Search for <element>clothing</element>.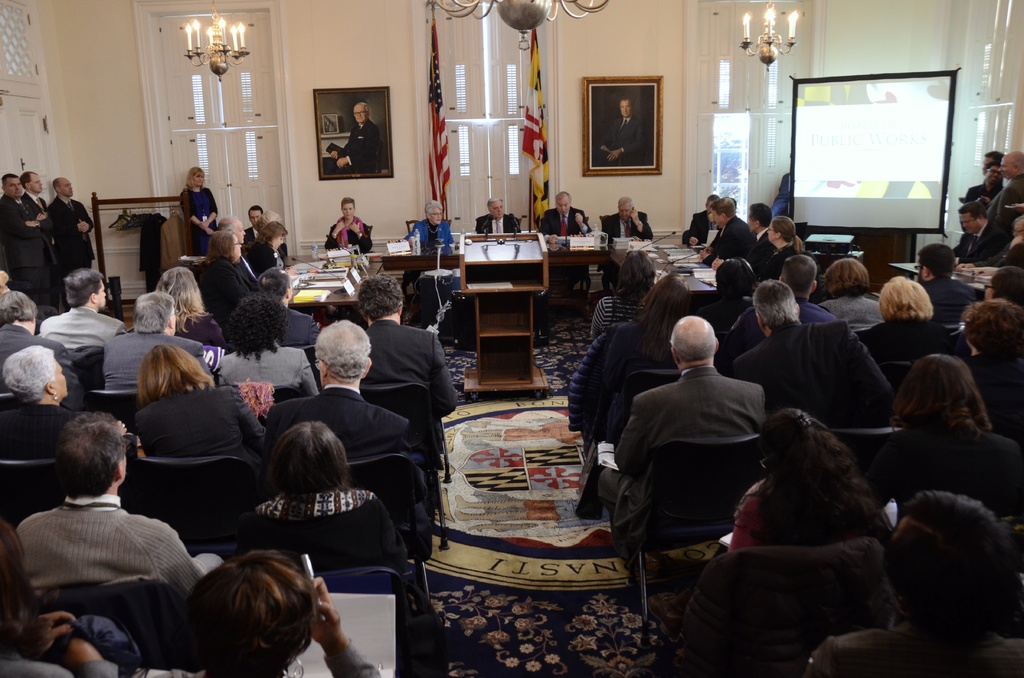
Found at box(804, 624, 1023, 677).
